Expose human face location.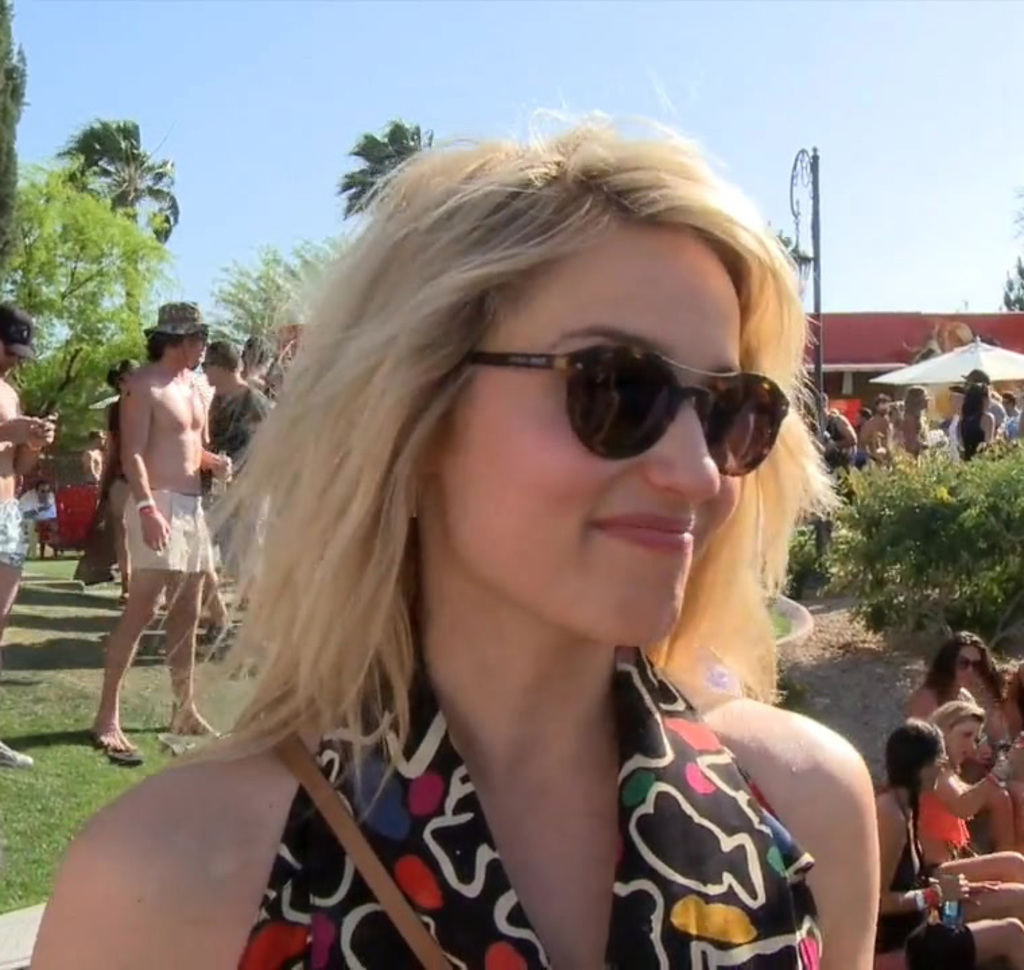
Exposed at {"left": 908, "top": 752, "right": 946, "bottom": 784}.
